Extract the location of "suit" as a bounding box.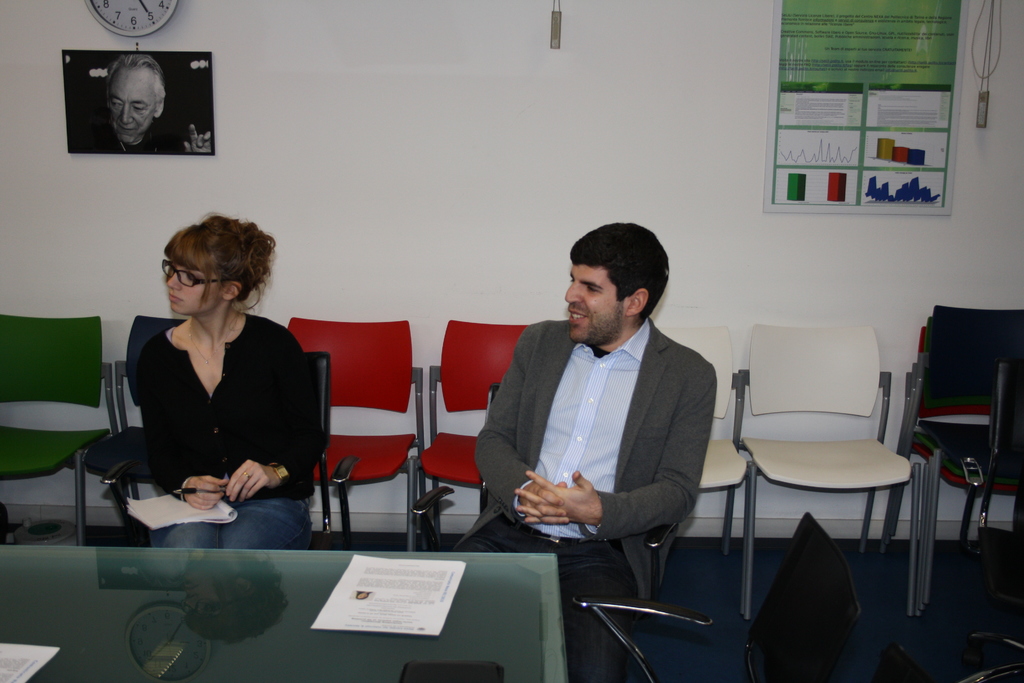
box=[456, 322, 721, 607].
